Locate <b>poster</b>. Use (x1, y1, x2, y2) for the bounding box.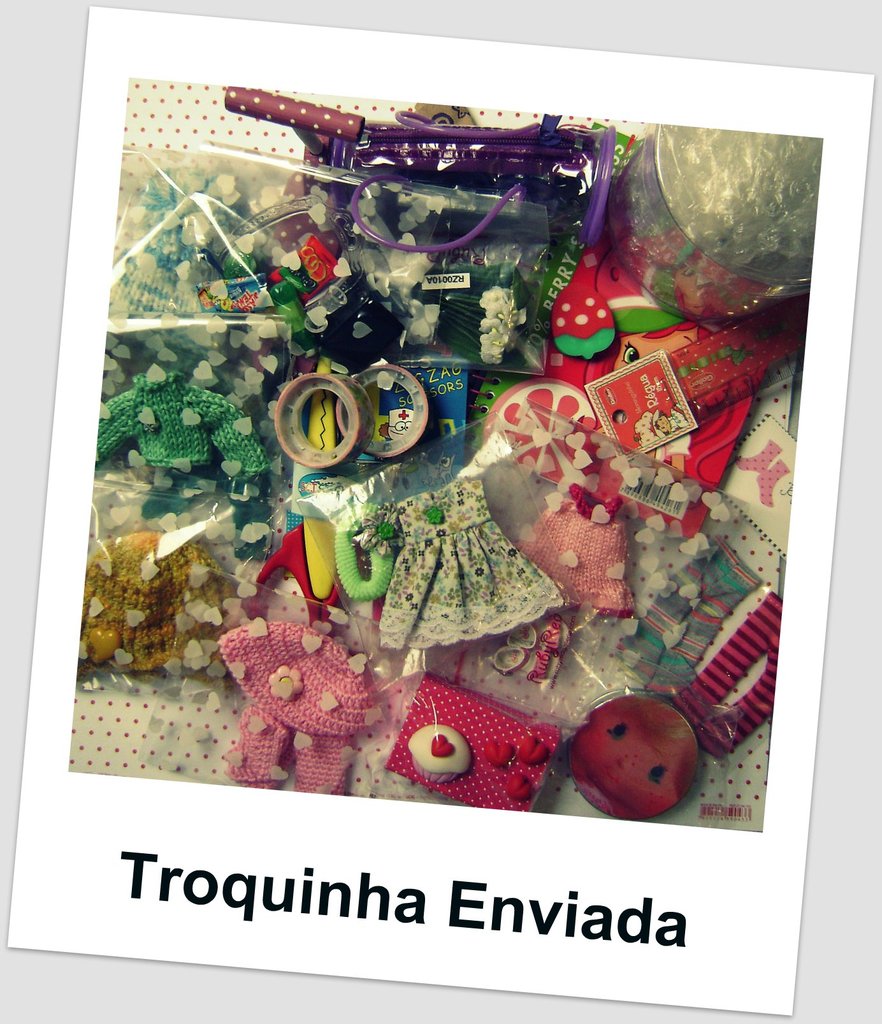
(8, 6, 875, 1014).
